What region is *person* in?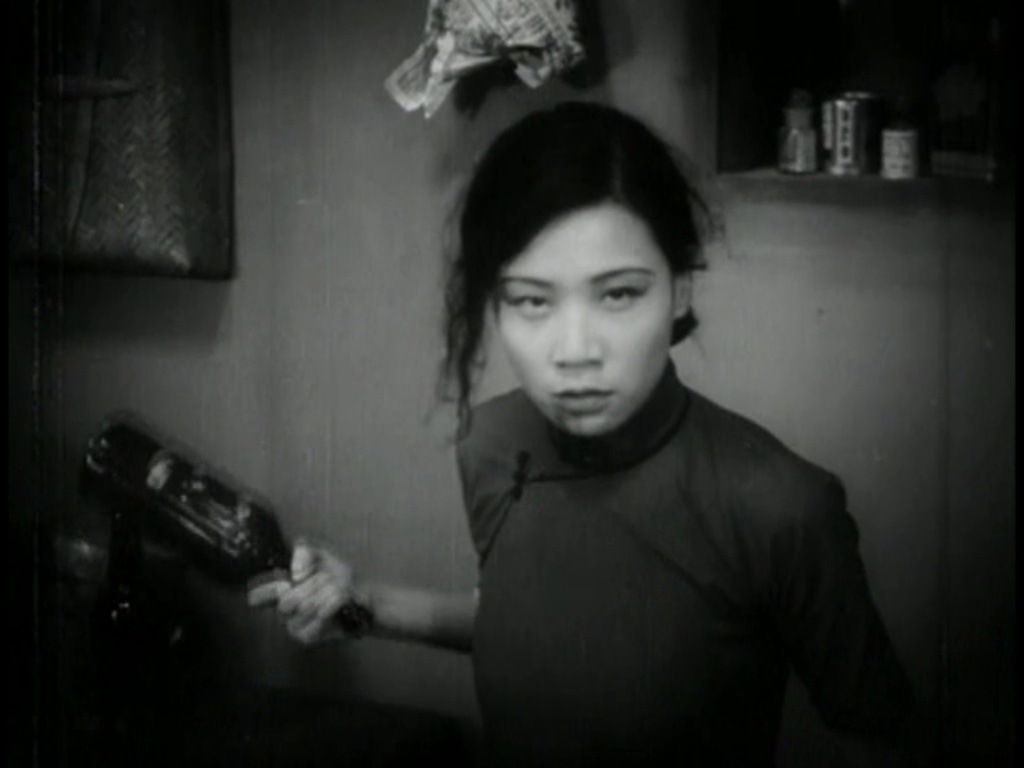
bbox=[348, 93, 923, 765].
